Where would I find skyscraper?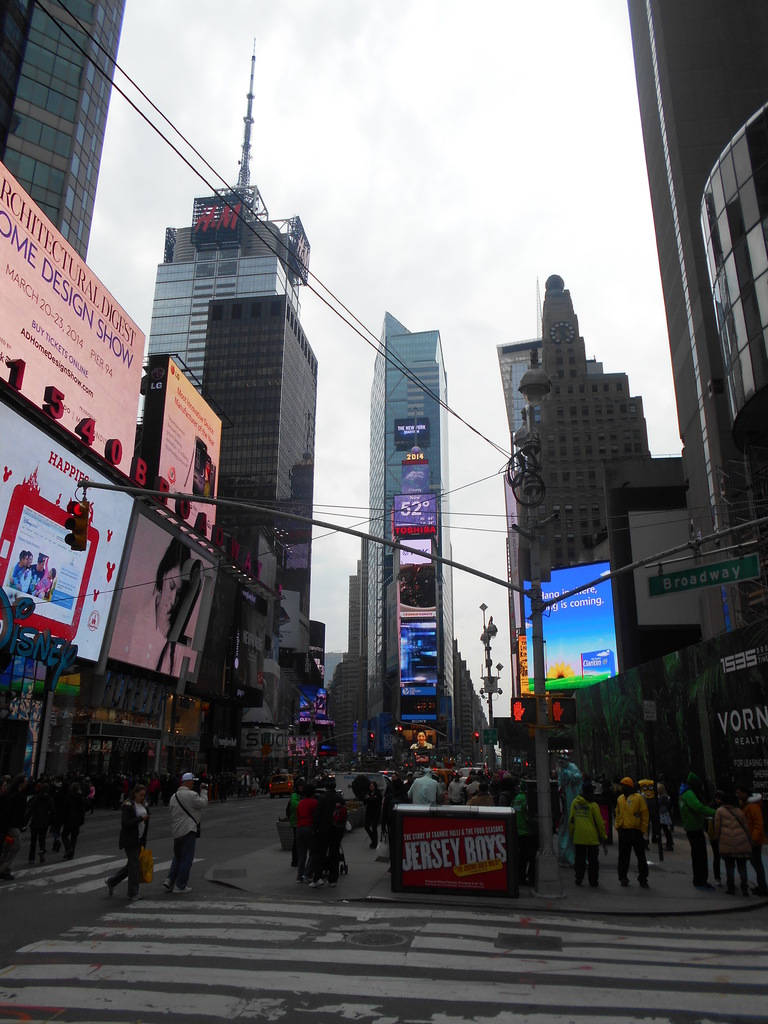
At 0 0 125 257.
